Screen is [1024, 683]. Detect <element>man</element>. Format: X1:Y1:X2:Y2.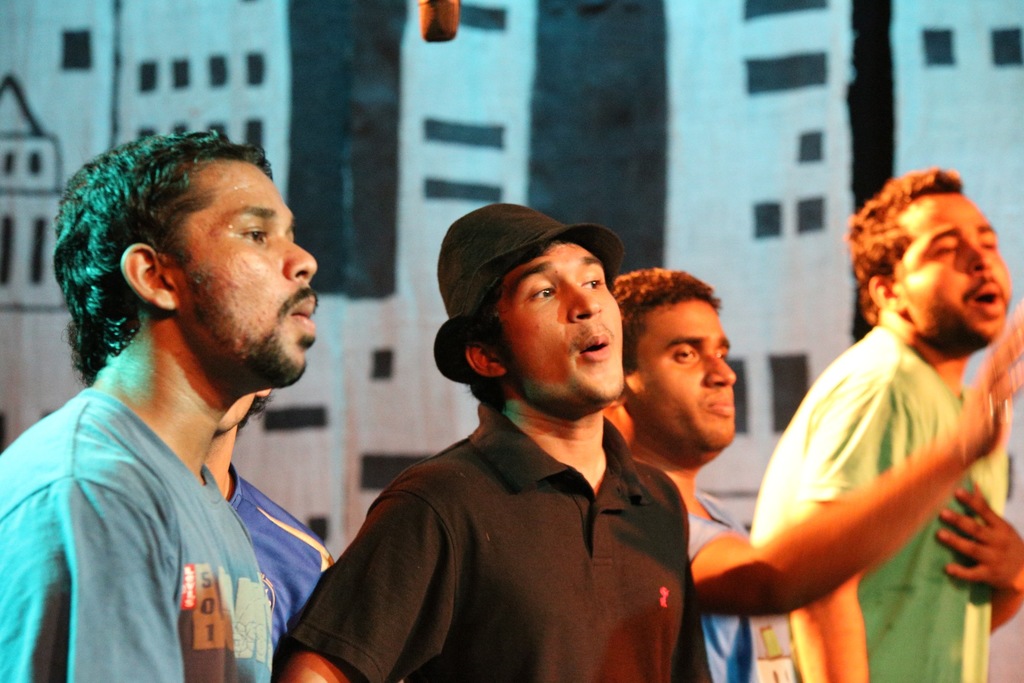
282:202:716:682.
